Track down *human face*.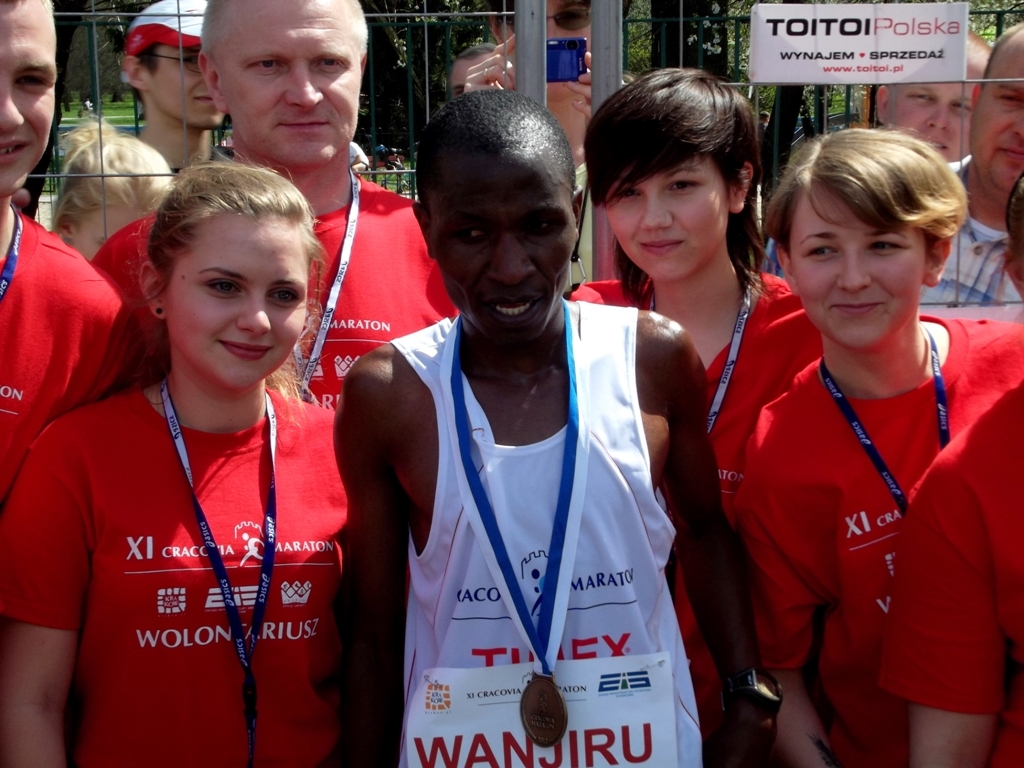
Tracked to [x1=211, y1=2, x2=355, y2=162].
